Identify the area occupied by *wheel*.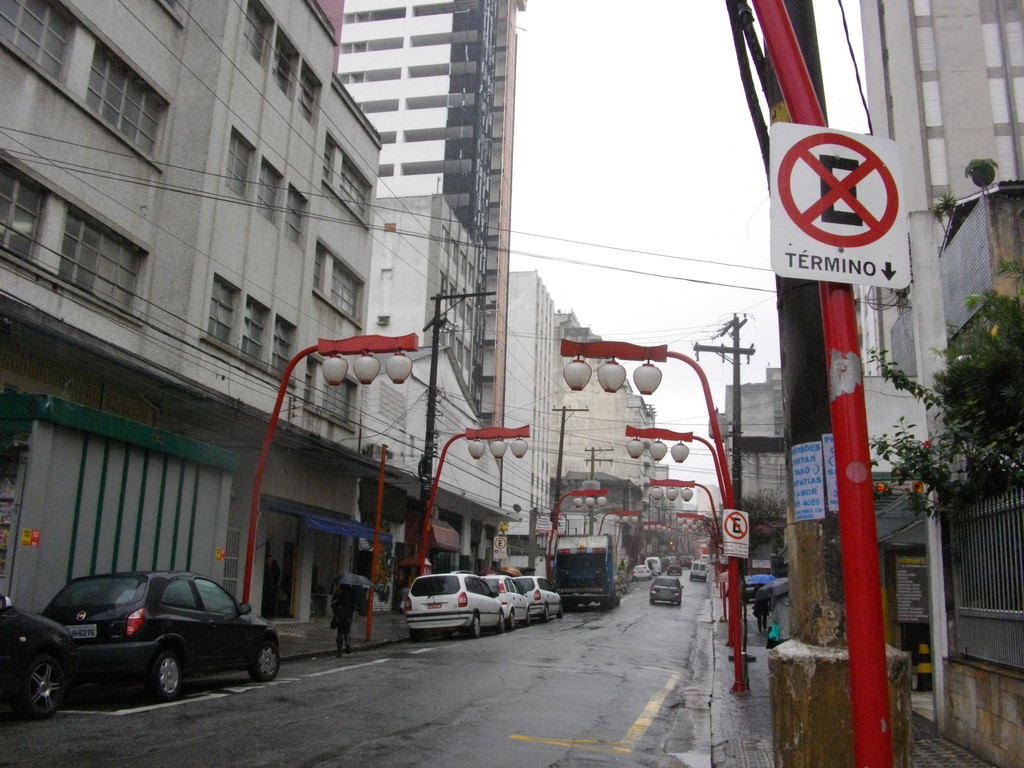
Area: box(246, 638, 282, 684).
